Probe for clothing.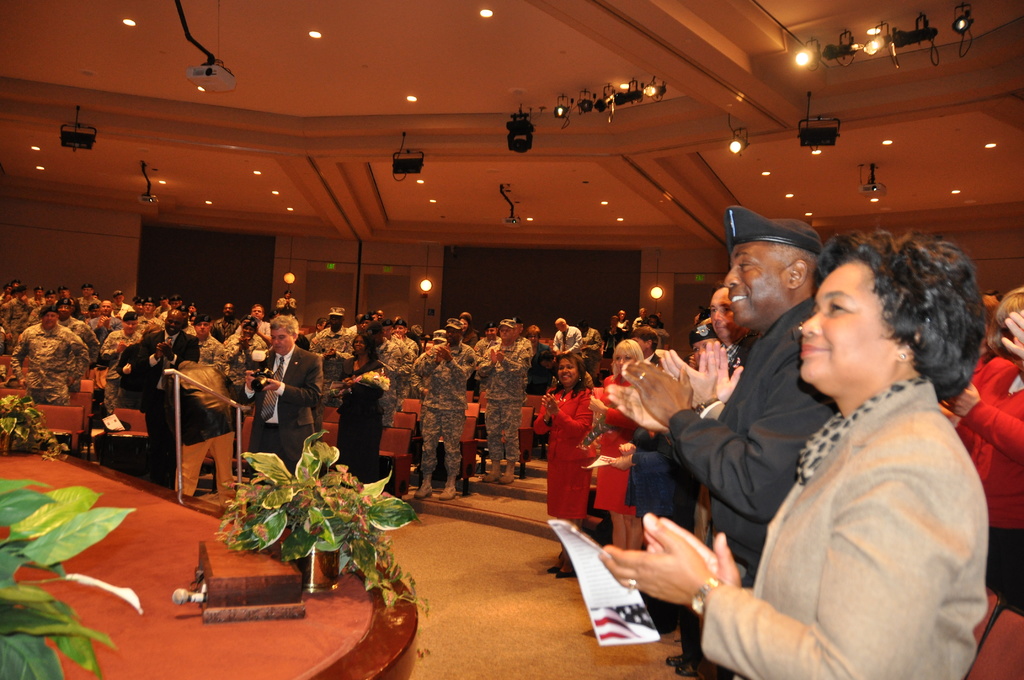
Probe result: detection(413, 340, 477, 476).
